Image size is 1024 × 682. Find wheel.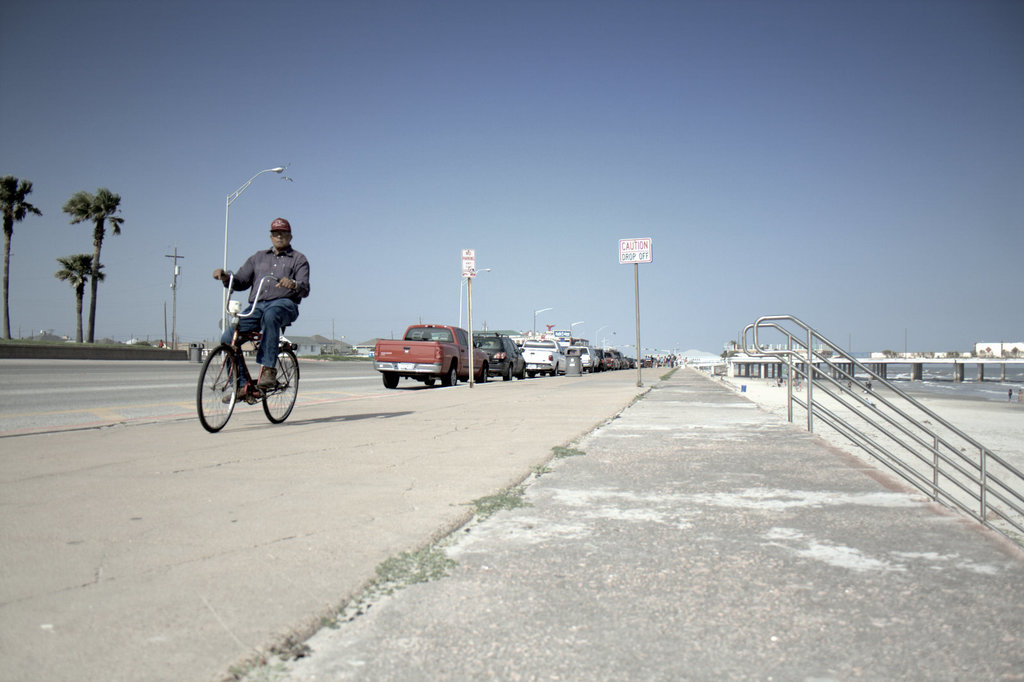
box=[442, 365, 460, 388].
